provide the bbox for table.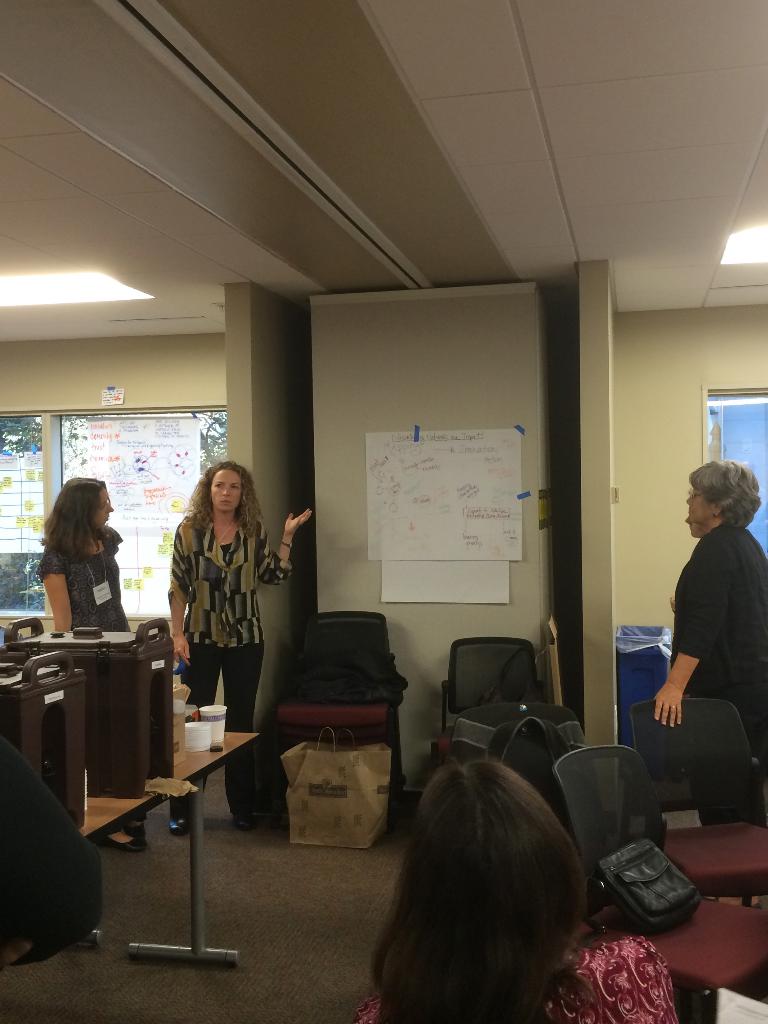
[left=77, top=729, right=263, bottom=961].
